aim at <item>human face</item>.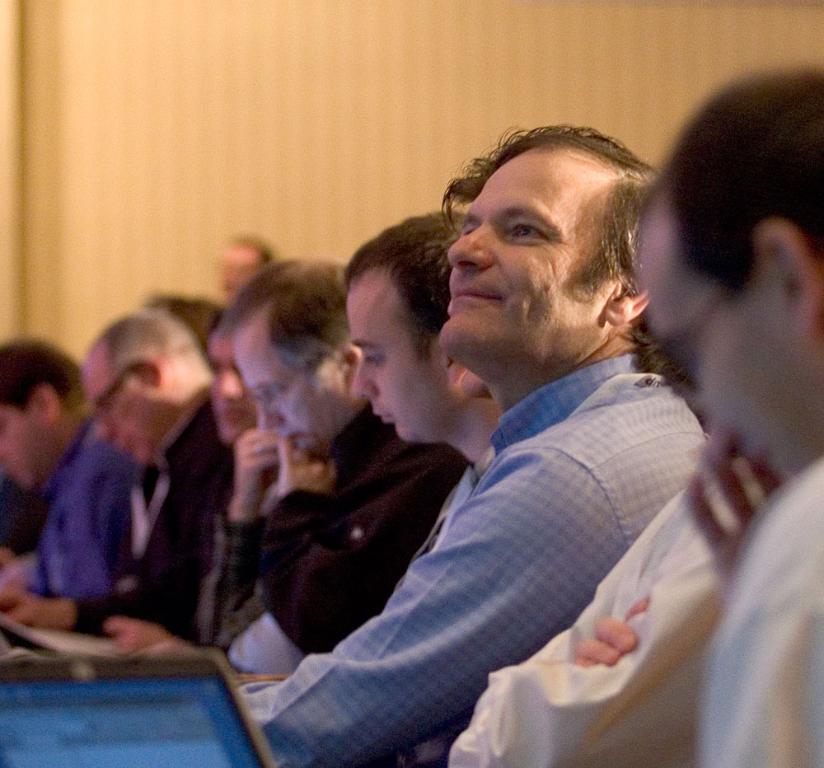
Aimed at 348:271:446:439.
